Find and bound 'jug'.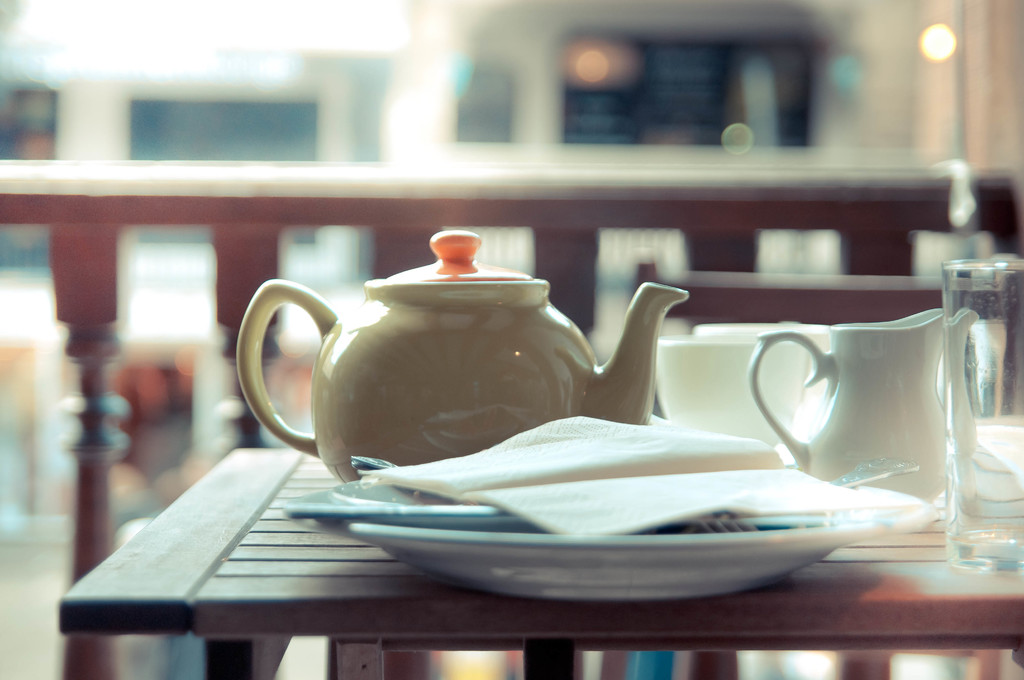
Bound: Rect(755, 312, 984, 505).
